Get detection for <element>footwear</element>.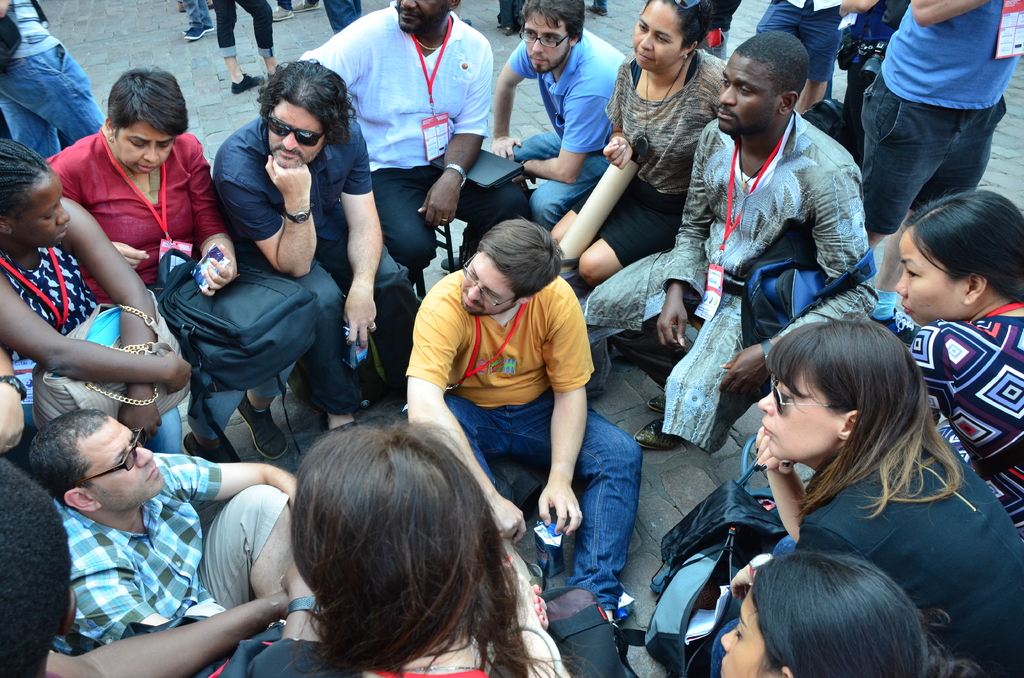
Detection: locate(561, 577, 621, 668).
